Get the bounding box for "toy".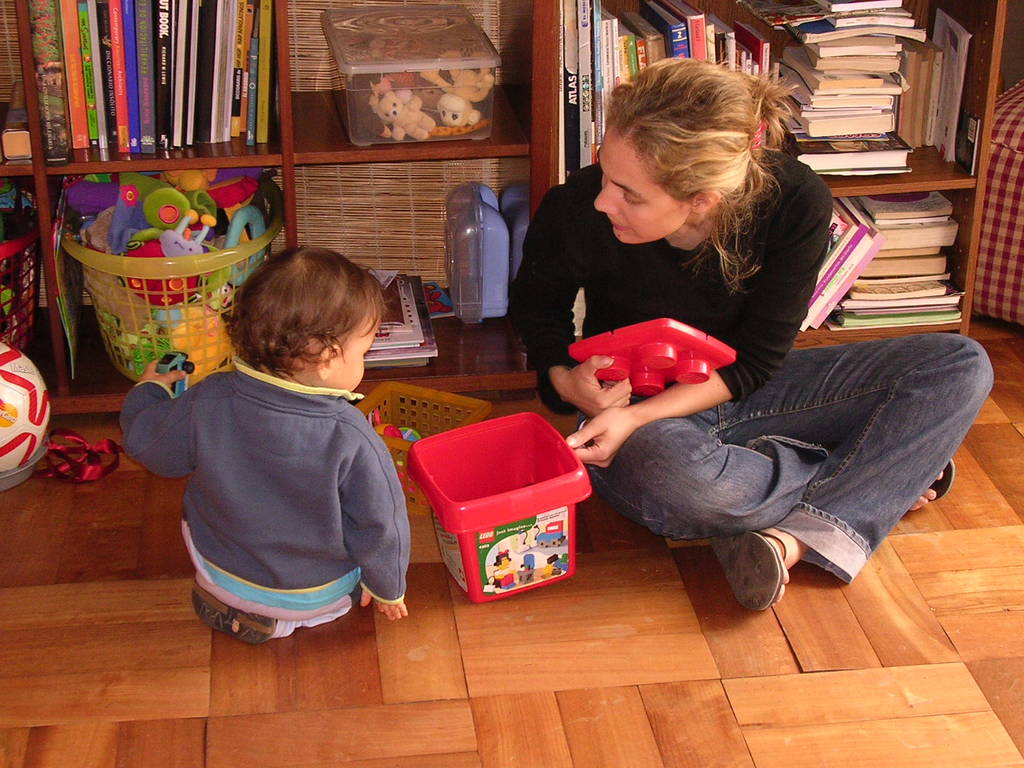
box(536, 520, 566, 548).
